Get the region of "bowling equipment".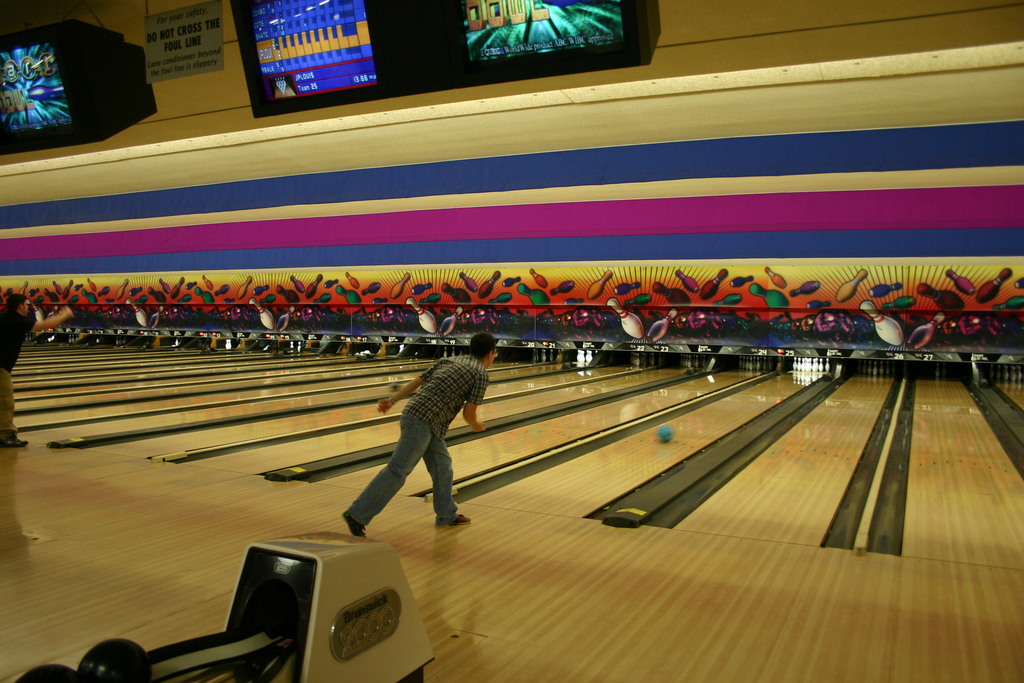
{"x1": 276, "y1": 288, "x2": 300, "y2": 306}.
